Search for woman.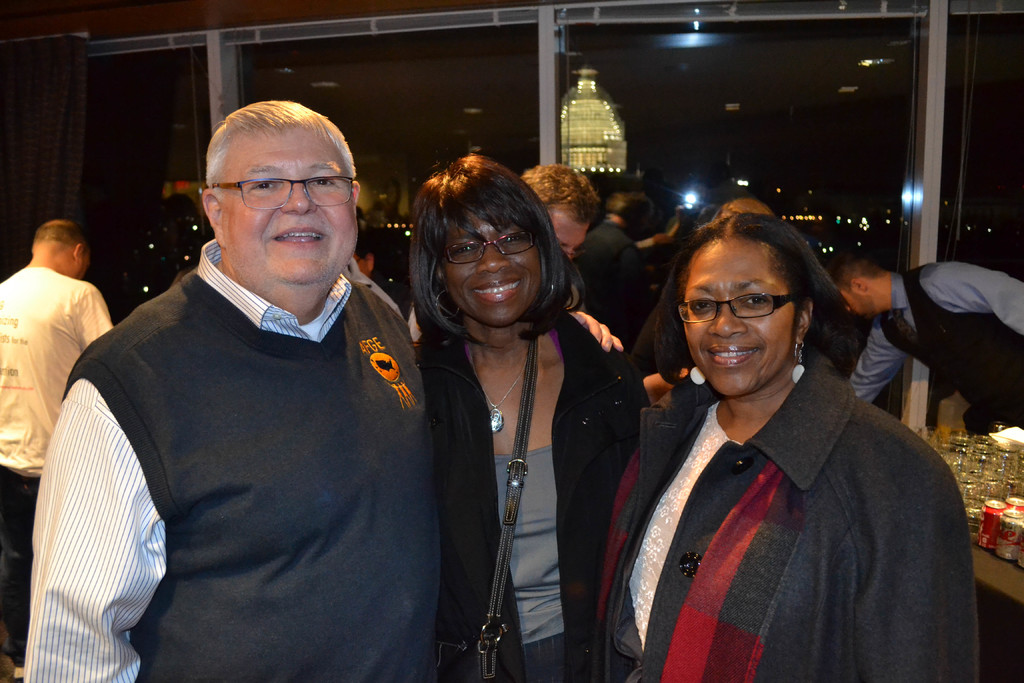
Found at 606 213 980 682.
